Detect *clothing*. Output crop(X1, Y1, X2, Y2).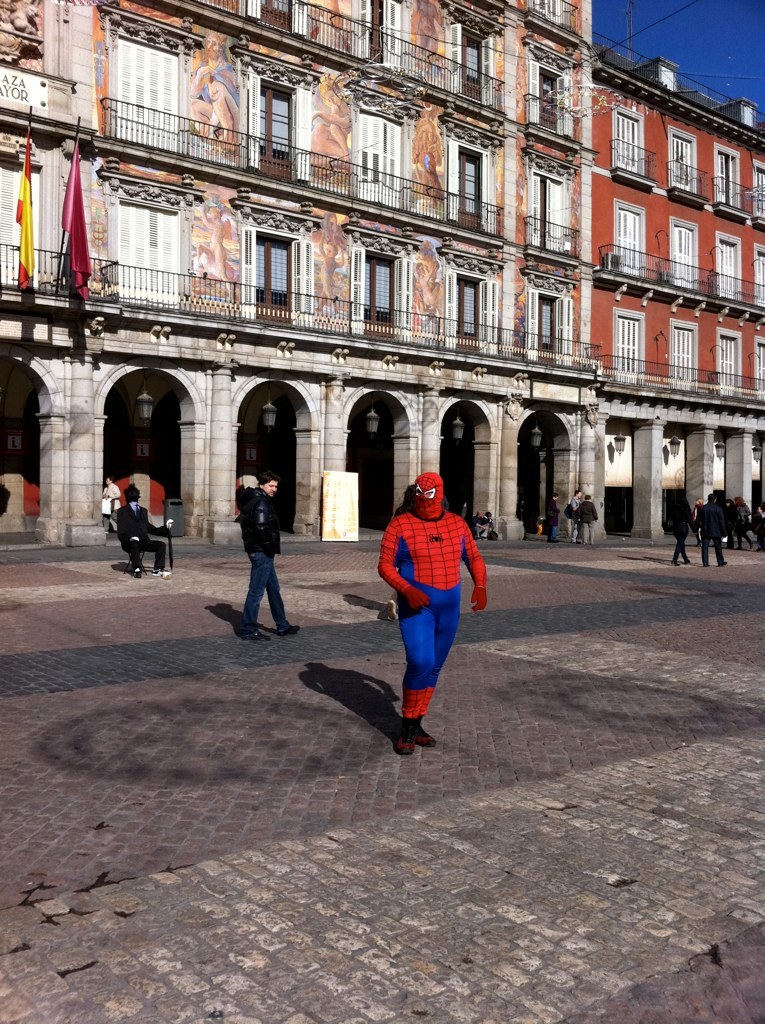
crop(582, 501, 598, 544).
